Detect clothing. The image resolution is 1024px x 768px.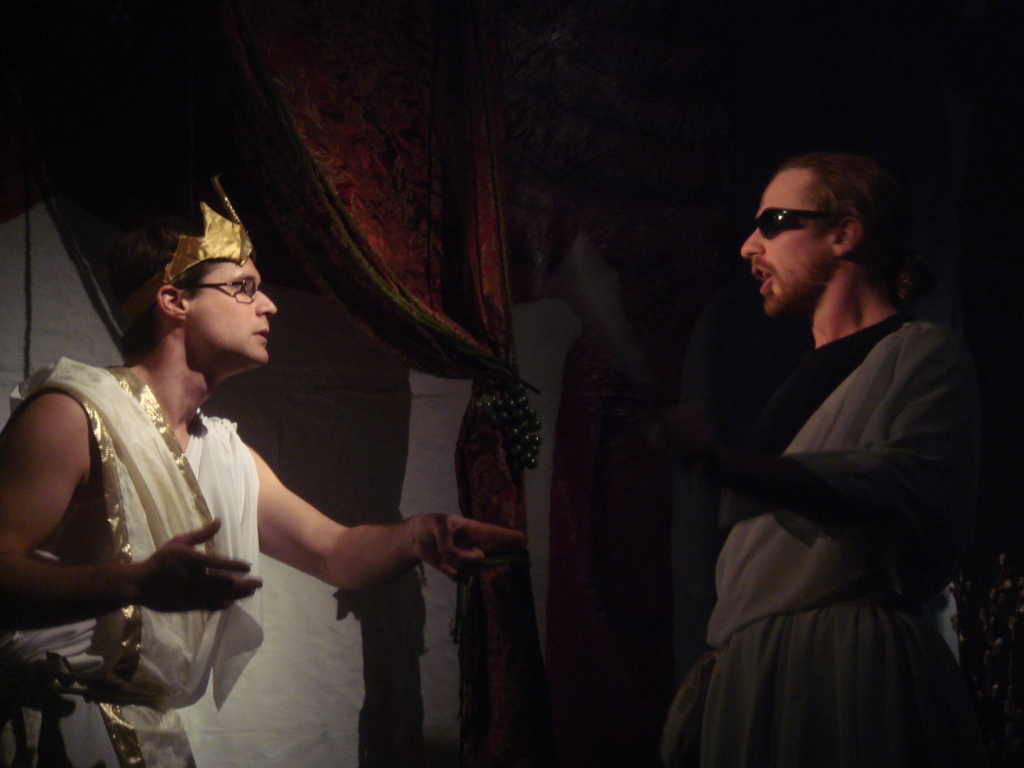
2 369 271 766.
